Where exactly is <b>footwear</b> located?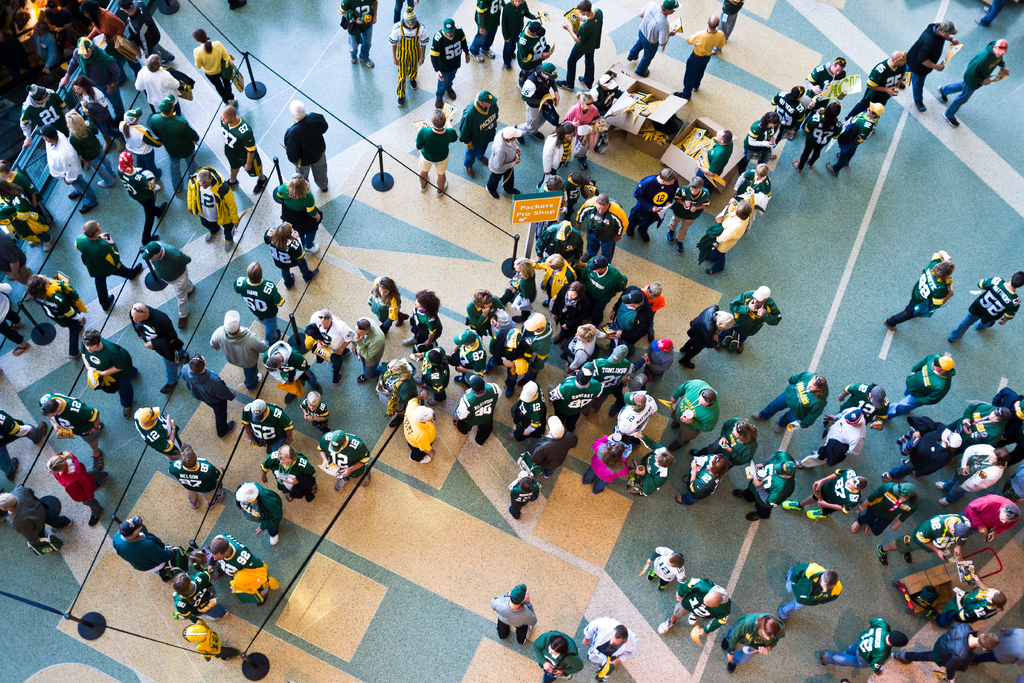
Its bounding box is l=420, t=176, r=428, b=193.
